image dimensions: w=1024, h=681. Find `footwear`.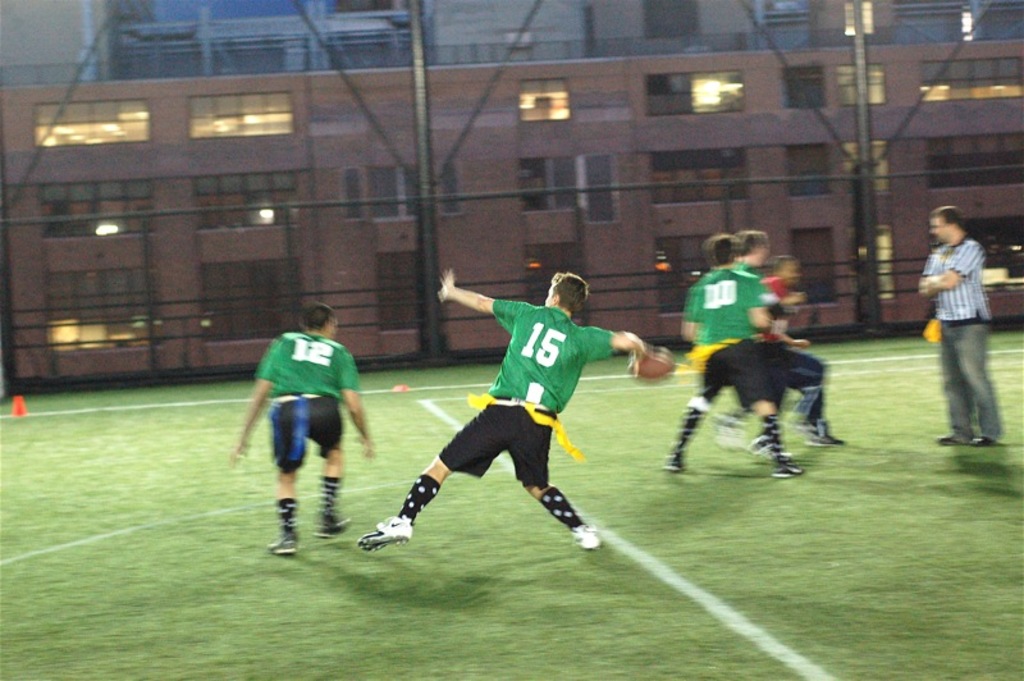
[969,435,993,451].
